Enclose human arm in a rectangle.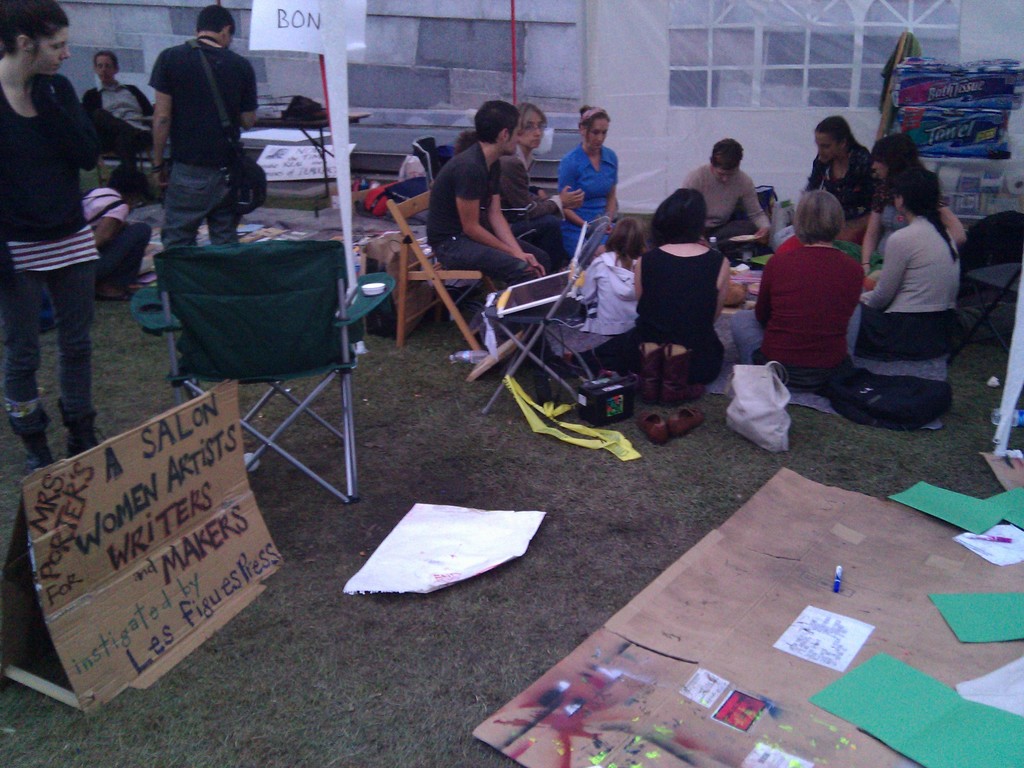
{"x1": 97, "y1": 204, "x2": 128, "y2": 244}.
